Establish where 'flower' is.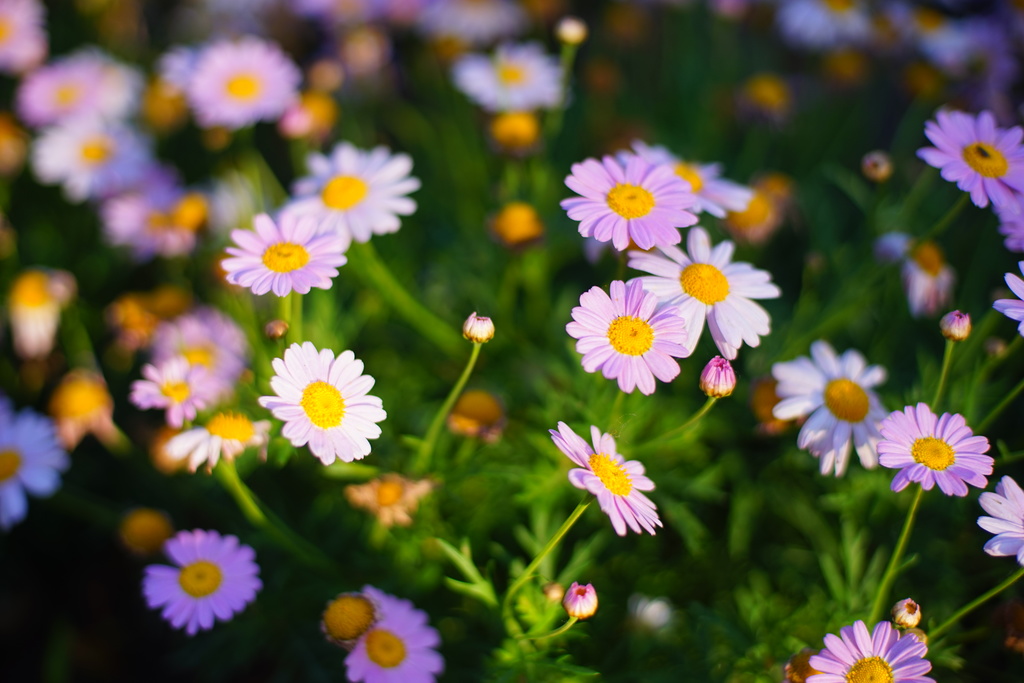
Established at [872,403,996,493].
